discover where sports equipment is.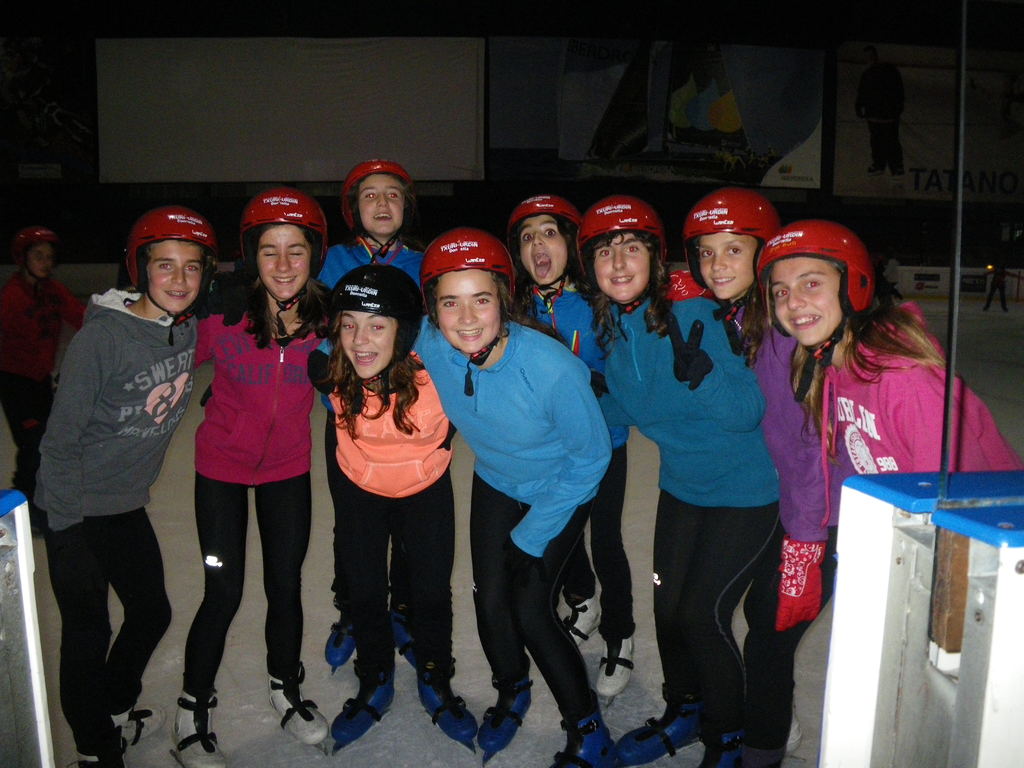
Discovered at bbox(269, 667, 335, 749).
